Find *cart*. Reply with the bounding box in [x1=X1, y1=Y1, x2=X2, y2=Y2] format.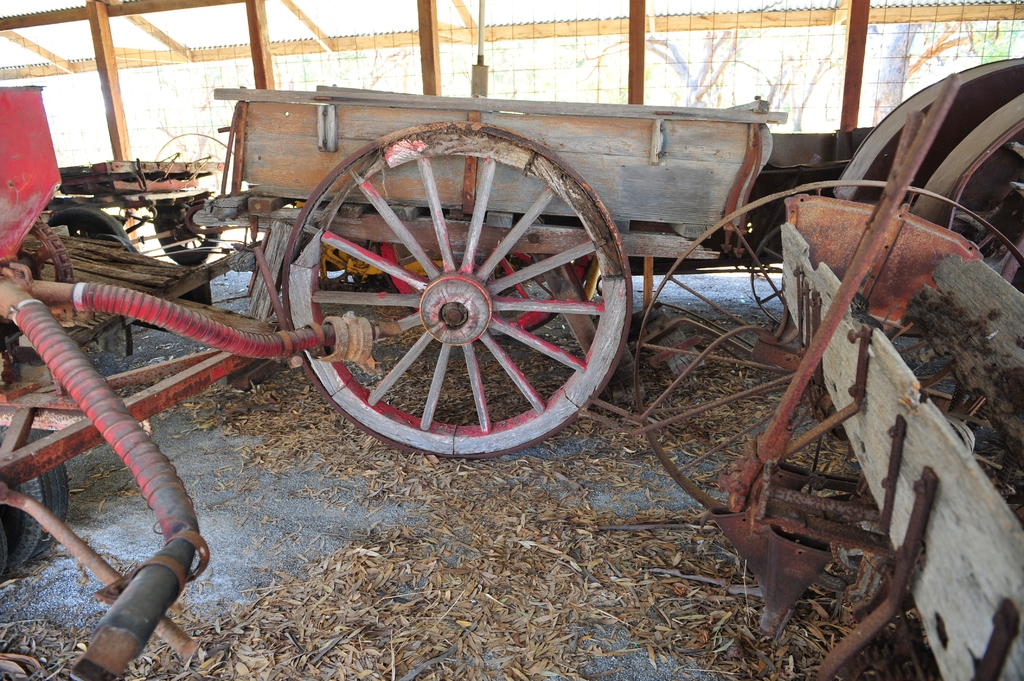
[x1=0, y1=83, x2=395, y2=680].
